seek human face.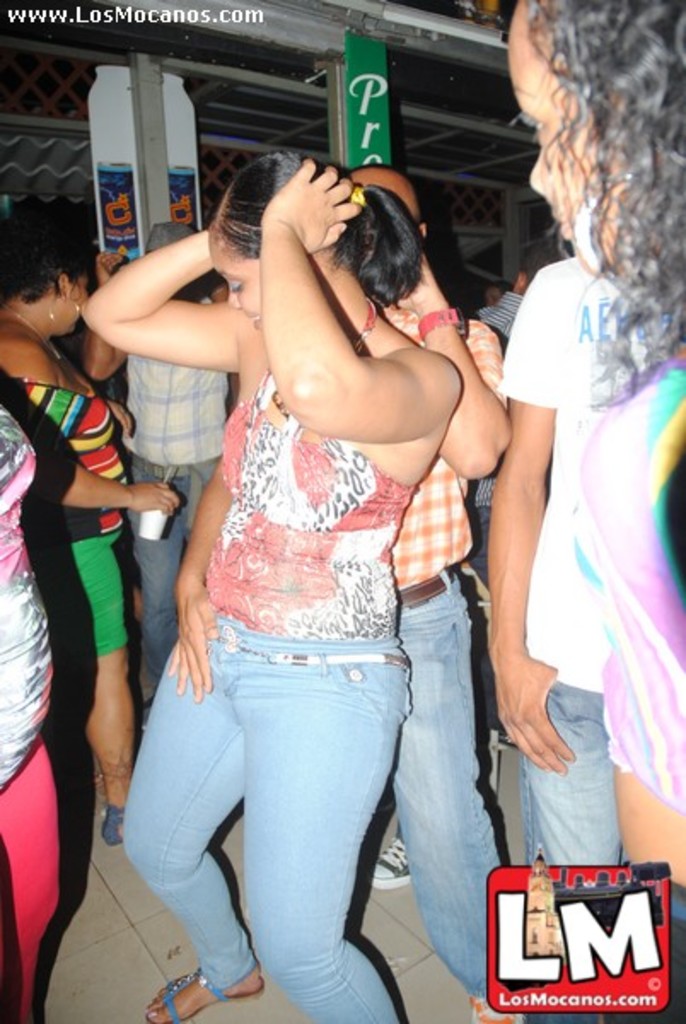
{"x1": 510, "y1": 19, "x2": 619, "y2": 278}.
